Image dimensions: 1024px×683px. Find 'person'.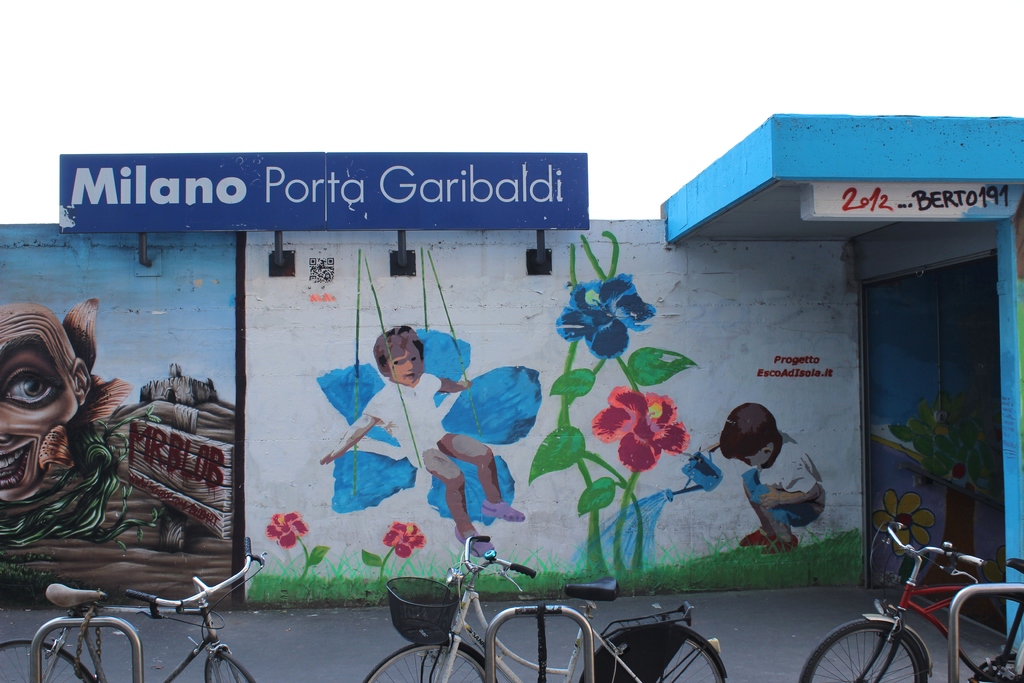
locate(704, 400, 828, 554).
